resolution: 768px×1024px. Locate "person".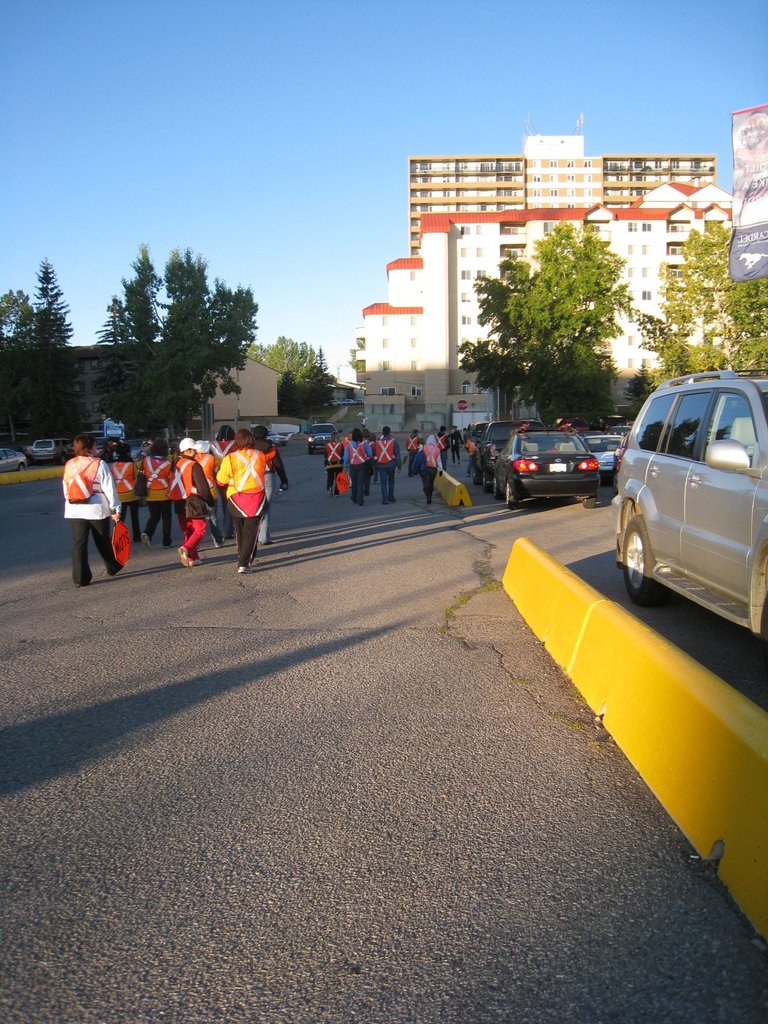
193 440 218 547.
